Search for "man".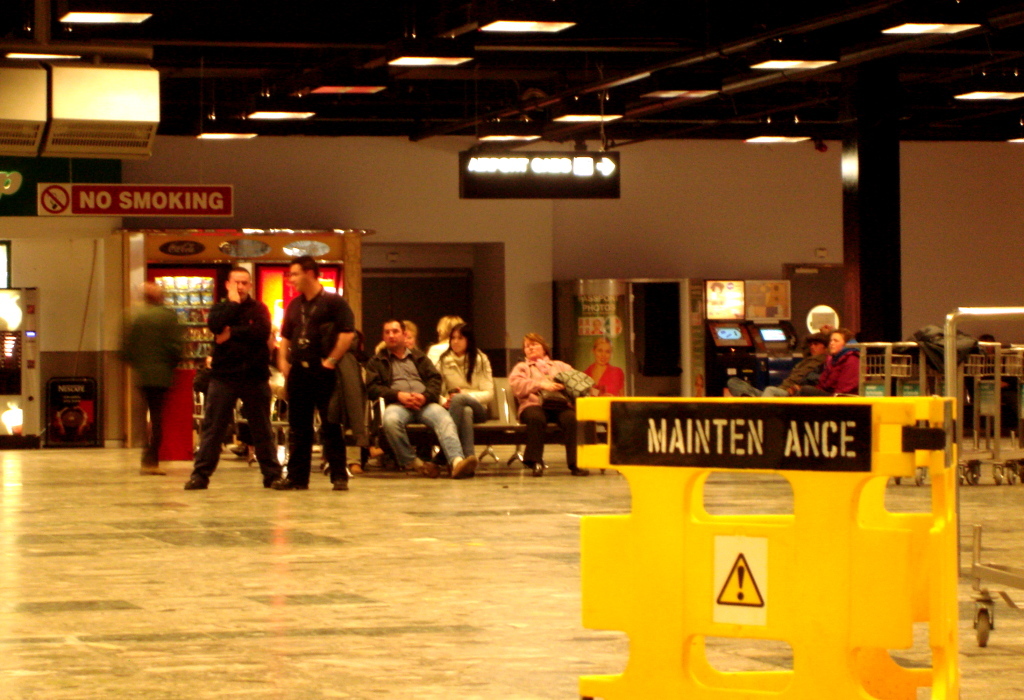
Found at detection(275, 250, 364, 493).
